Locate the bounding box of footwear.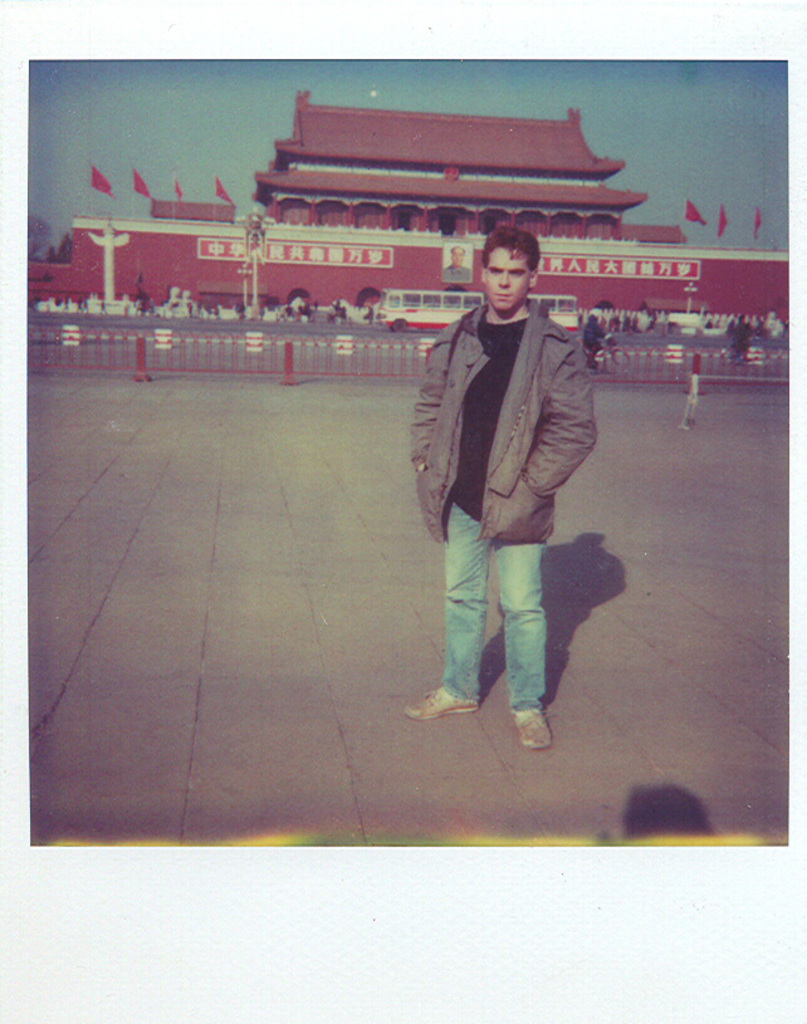
Bounding box: (502, 702, 548, 750).
